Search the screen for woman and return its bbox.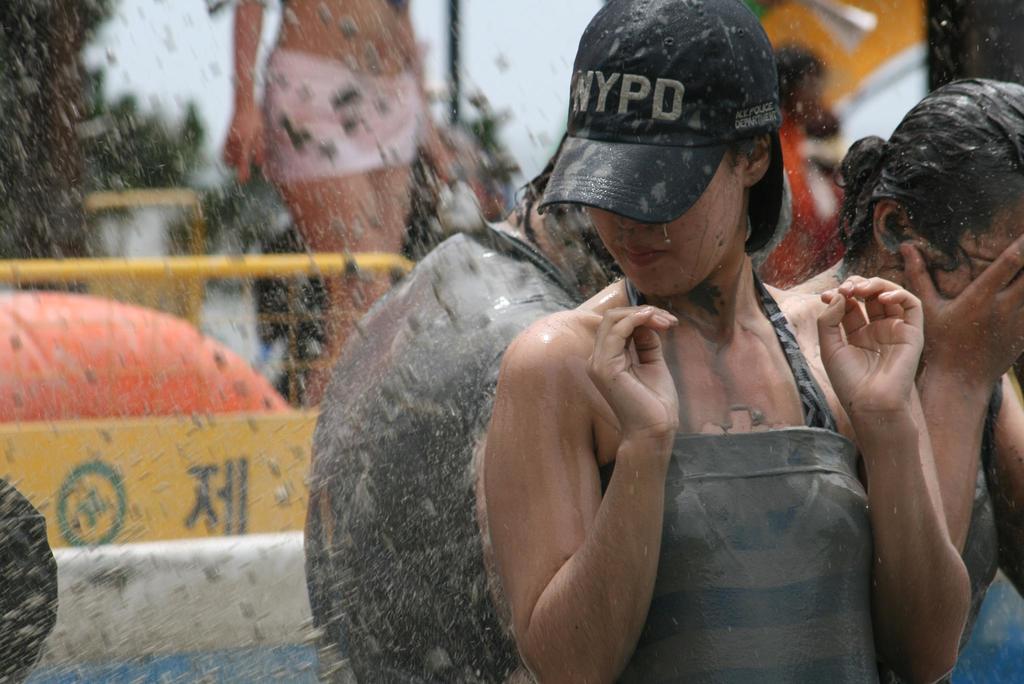
Found: box(801, 78, 1023, 631).
